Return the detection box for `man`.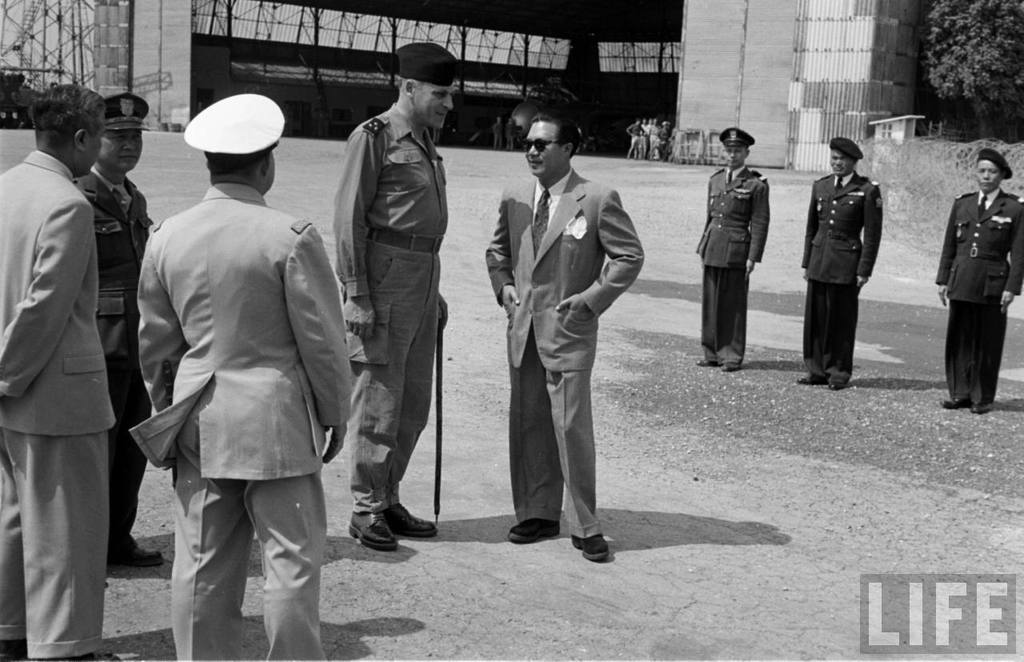
<bbox>327, 38, 463, 554</bbox>.
